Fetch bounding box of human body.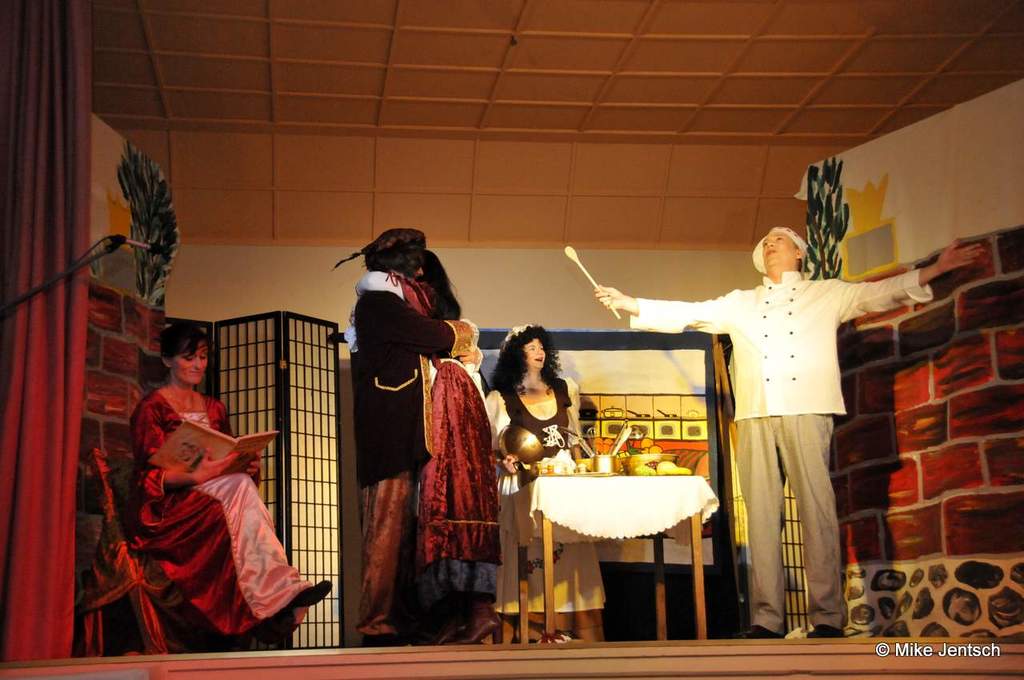
Bbox: {"x1": 590, "y1": 234, "x2": 990, "y2": 639}.
